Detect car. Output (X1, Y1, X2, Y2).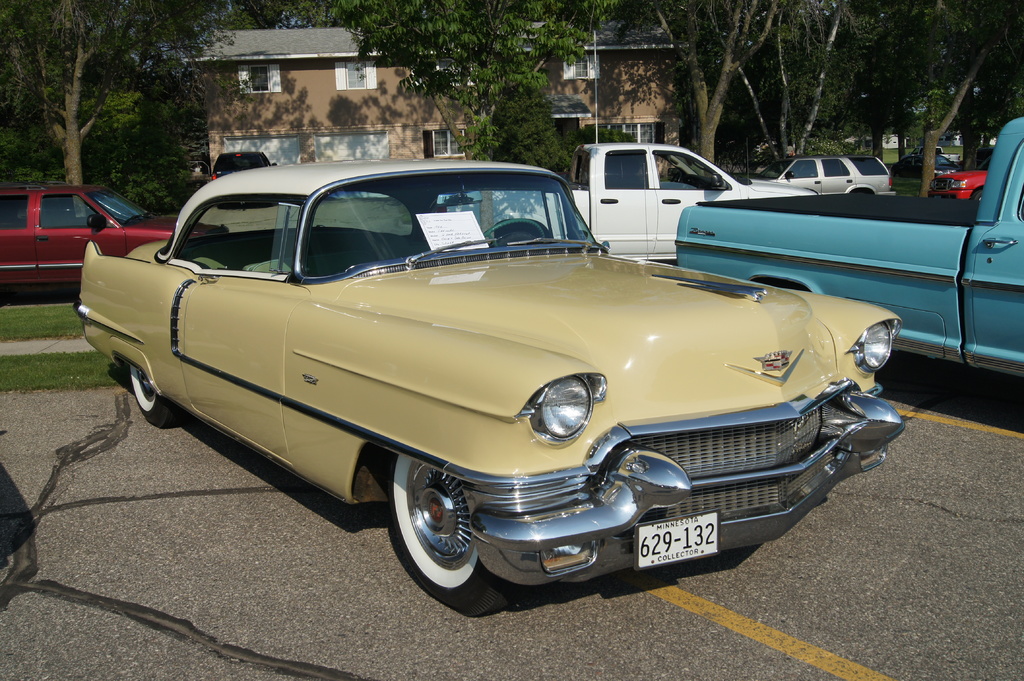
(0, 180, 232, 305).
